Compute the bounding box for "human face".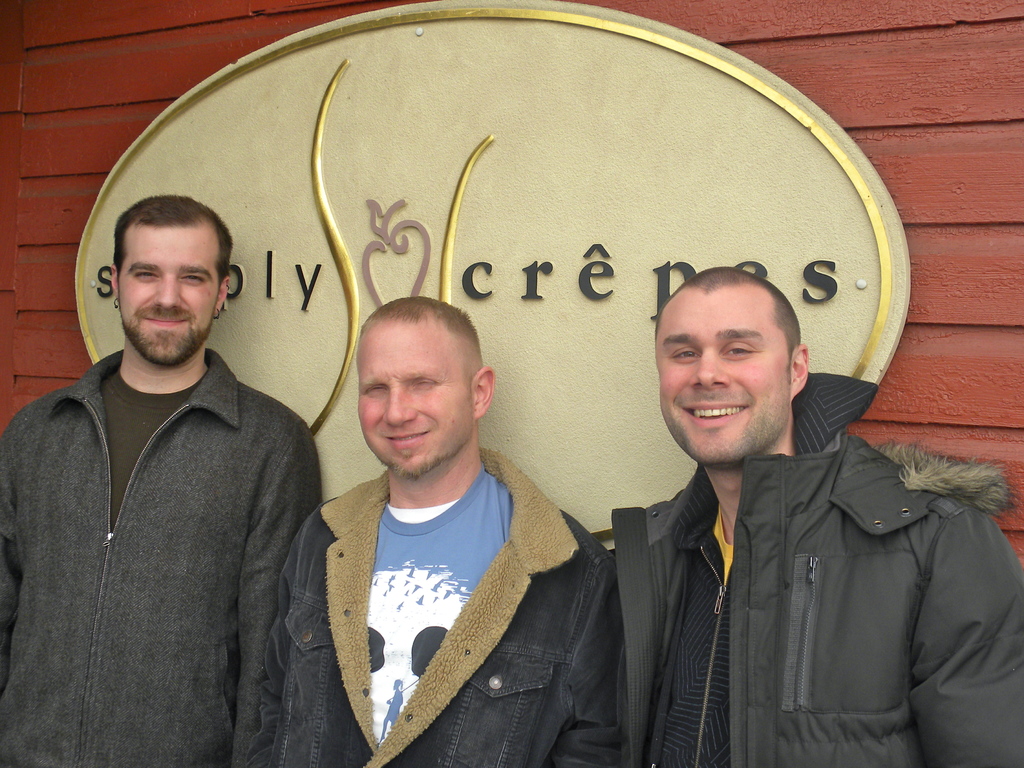
<box>121,225,211,369</box>.
